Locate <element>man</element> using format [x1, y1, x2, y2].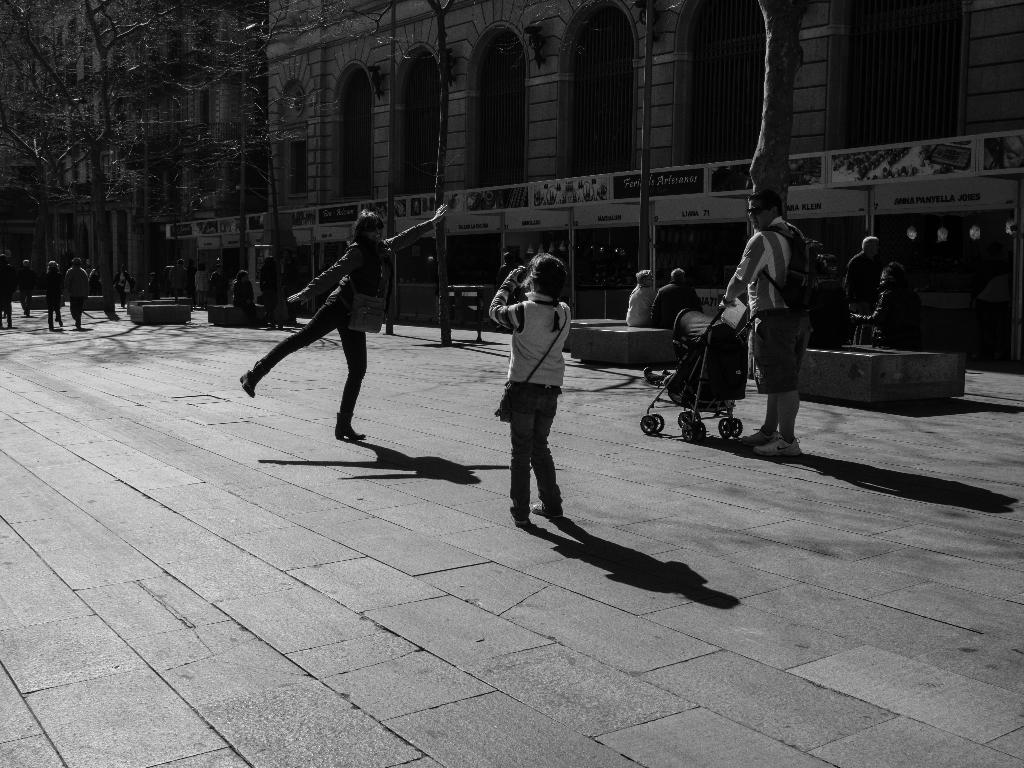
[236, 267, 259, 327].
